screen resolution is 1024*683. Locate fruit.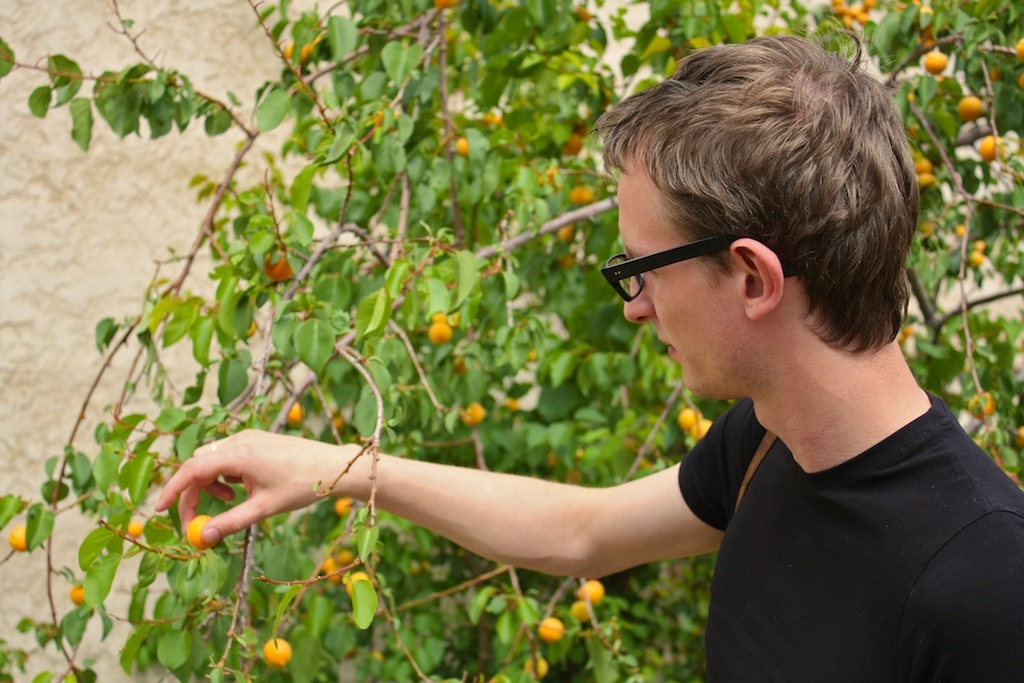
locate(332, 498, 353, 519).
